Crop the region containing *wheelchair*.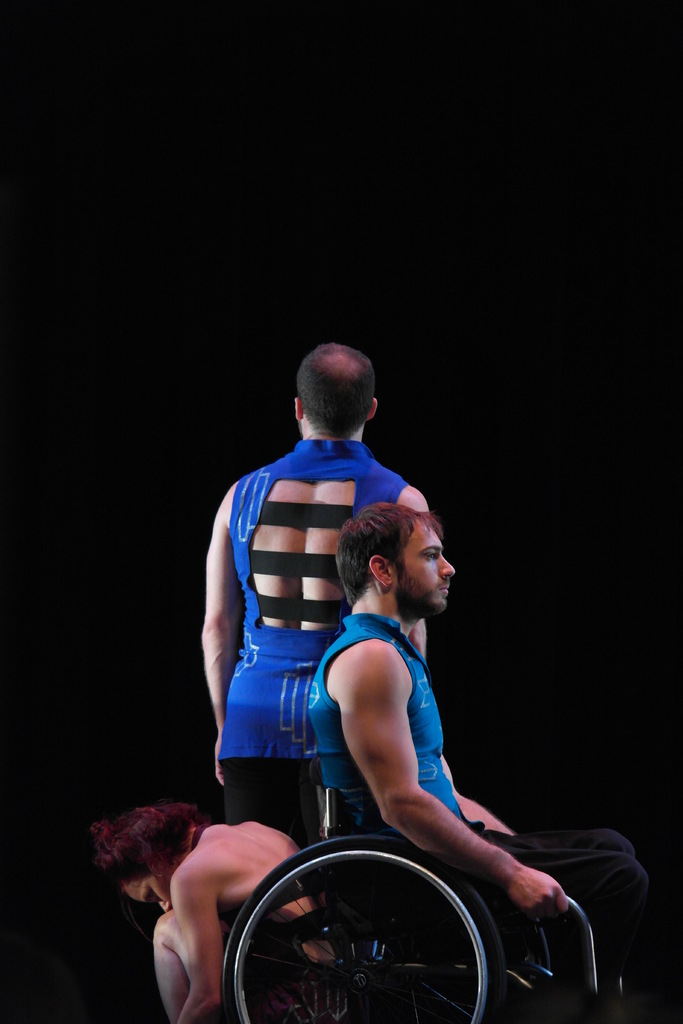
Crop region: select_region(217, 756, 625, 1023).
